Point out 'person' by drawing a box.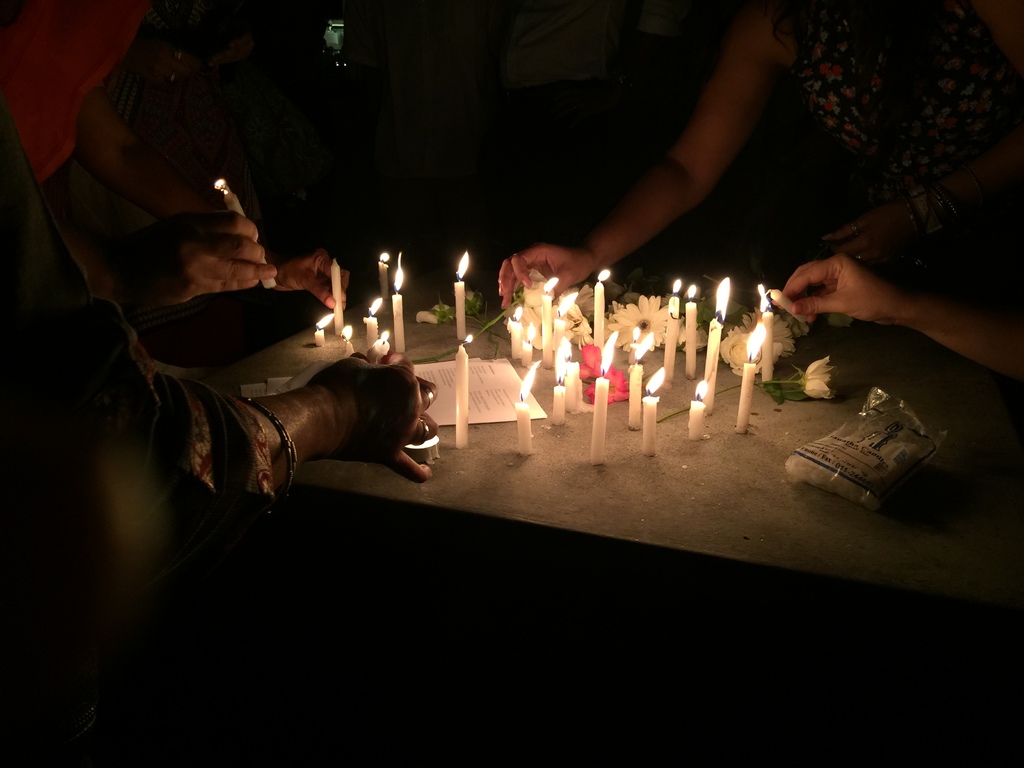
region(0, 90, 440, 767).
